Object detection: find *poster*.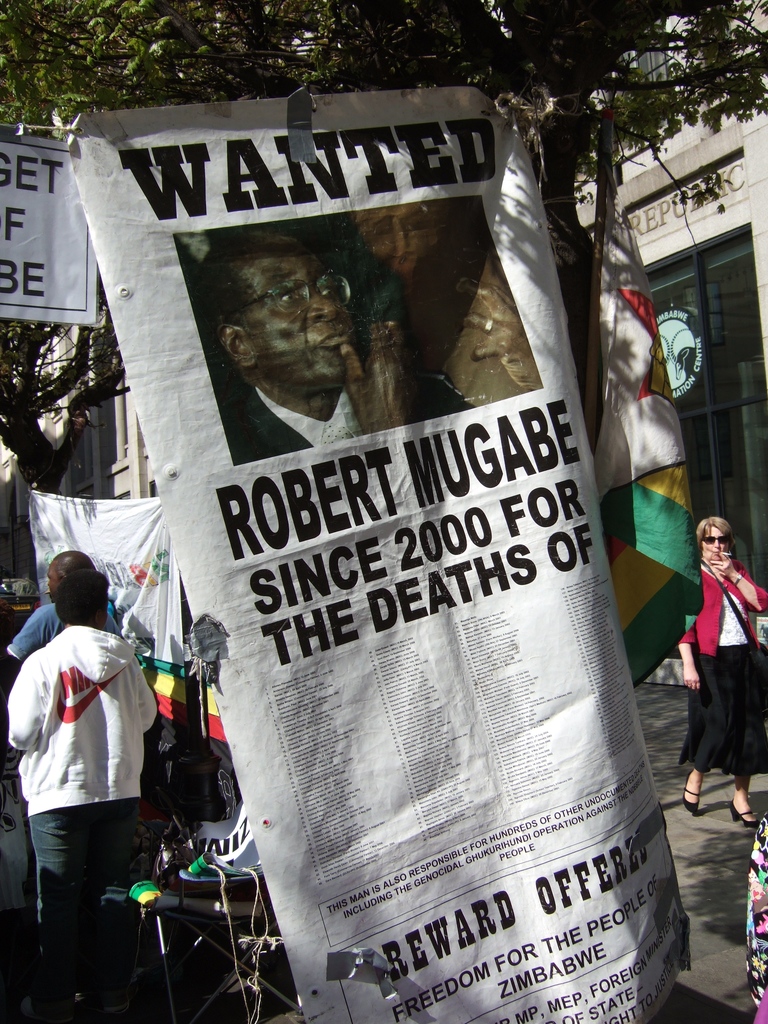
box=[0, 133, 103, 329].
